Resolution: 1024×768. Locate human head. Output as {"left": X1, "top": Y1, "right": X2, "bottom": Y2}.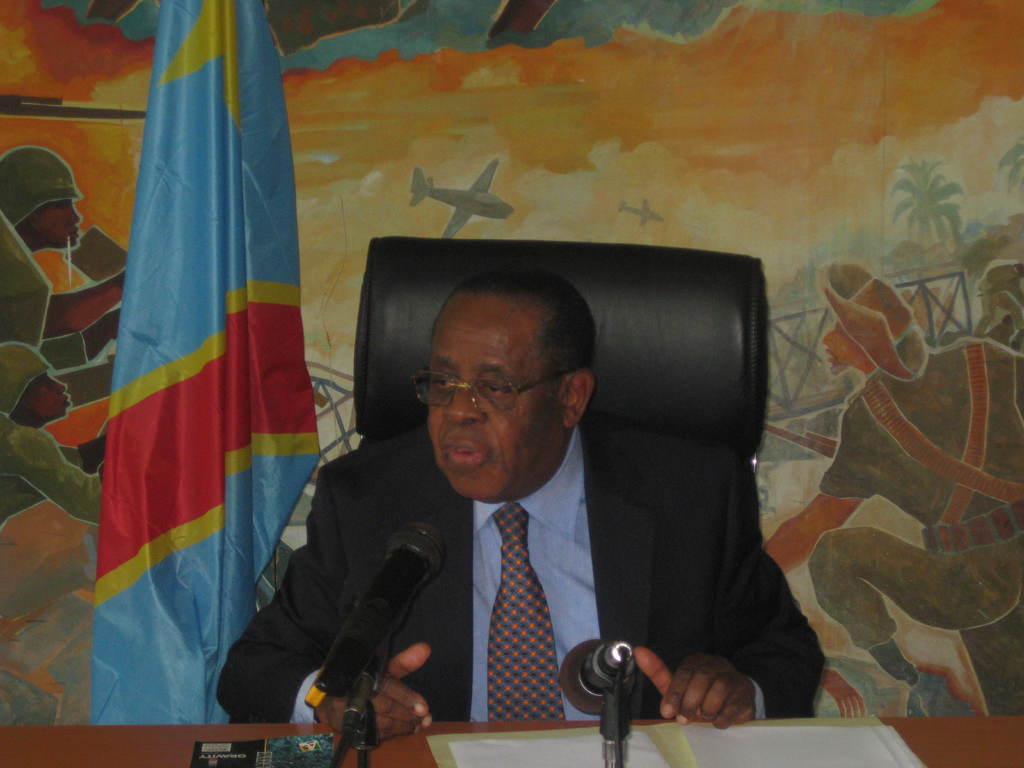
{"left": 399, "top": 272, "right": 593, "bottom": 497}.
